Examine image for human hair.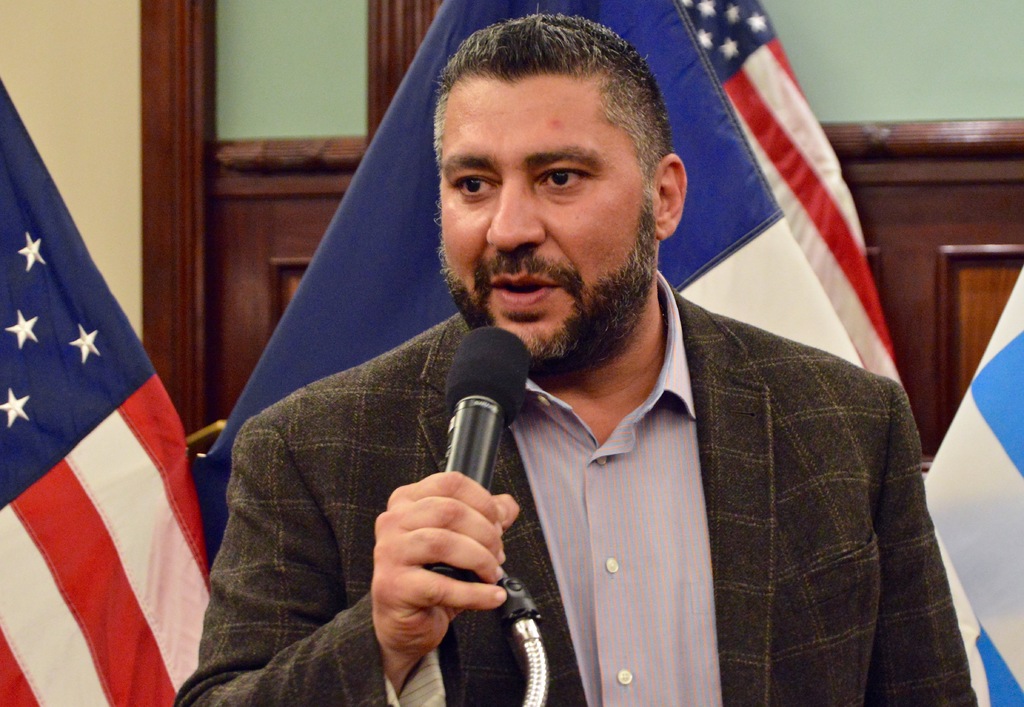
Examination result: {"left": 429, "top": 0, "right": 677, "bottom": 219}.
